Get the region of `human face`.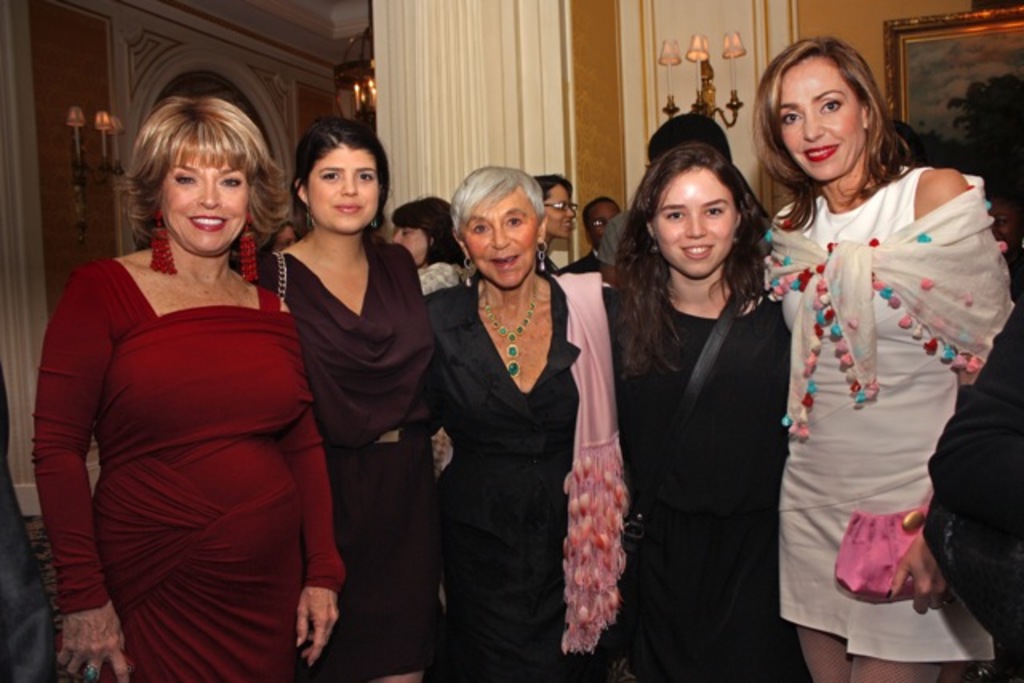
bbox=(549, 186, 573, 230).
